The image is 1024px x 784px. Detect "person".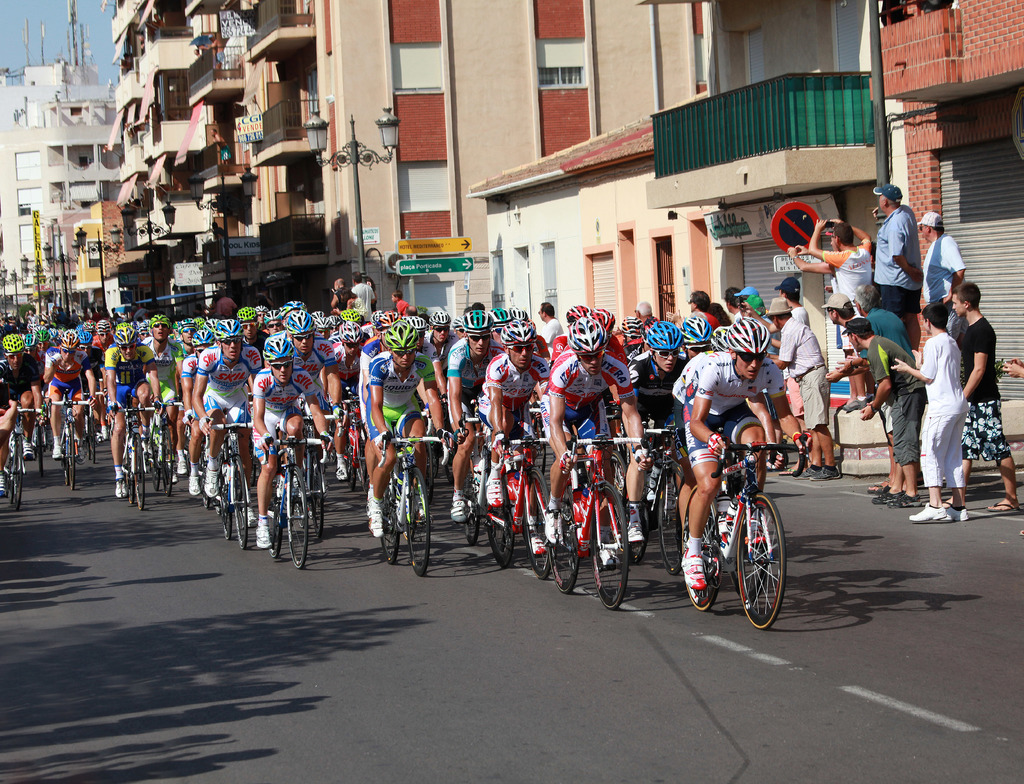
Detection: x1=548 y1=316 x2=615 y2=573.
